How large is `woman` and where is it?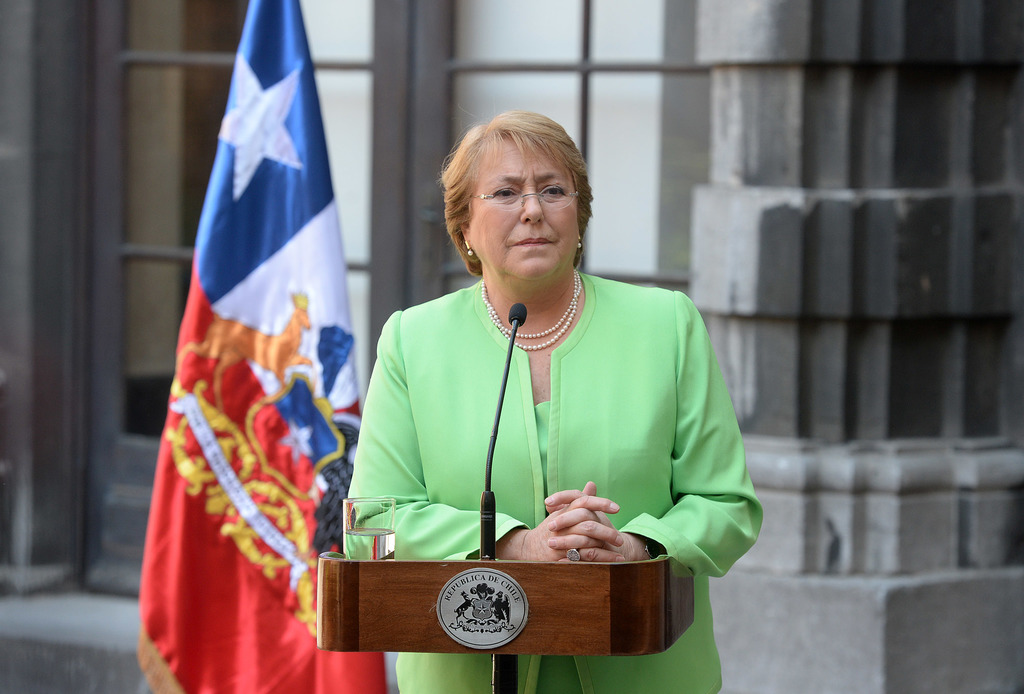
Bounding box: (x1=337, y1=122, x2=750, y2=630).
